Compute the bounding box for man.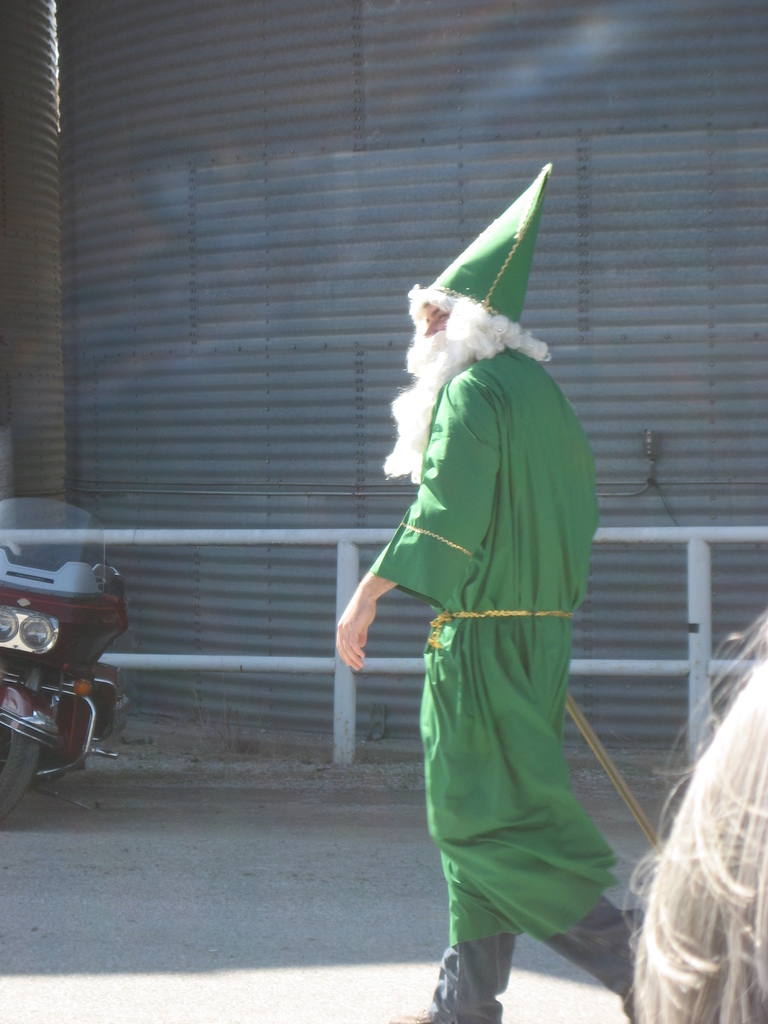
detection(354, 207, 621, 1009).
